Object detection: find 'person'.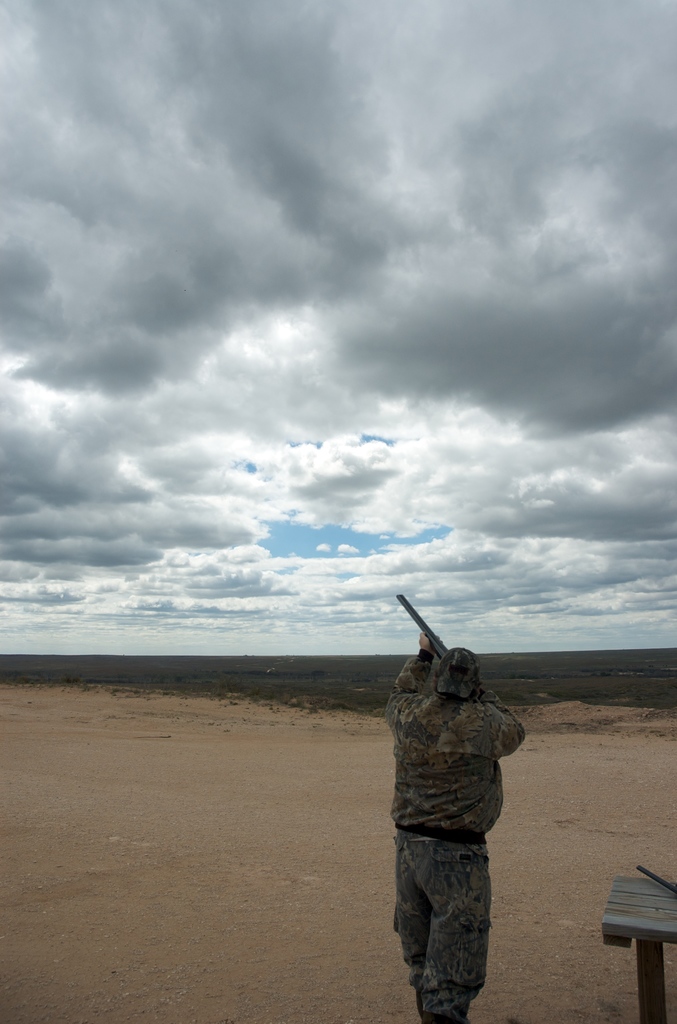
bbox=(383, 601, 536, 1023).
